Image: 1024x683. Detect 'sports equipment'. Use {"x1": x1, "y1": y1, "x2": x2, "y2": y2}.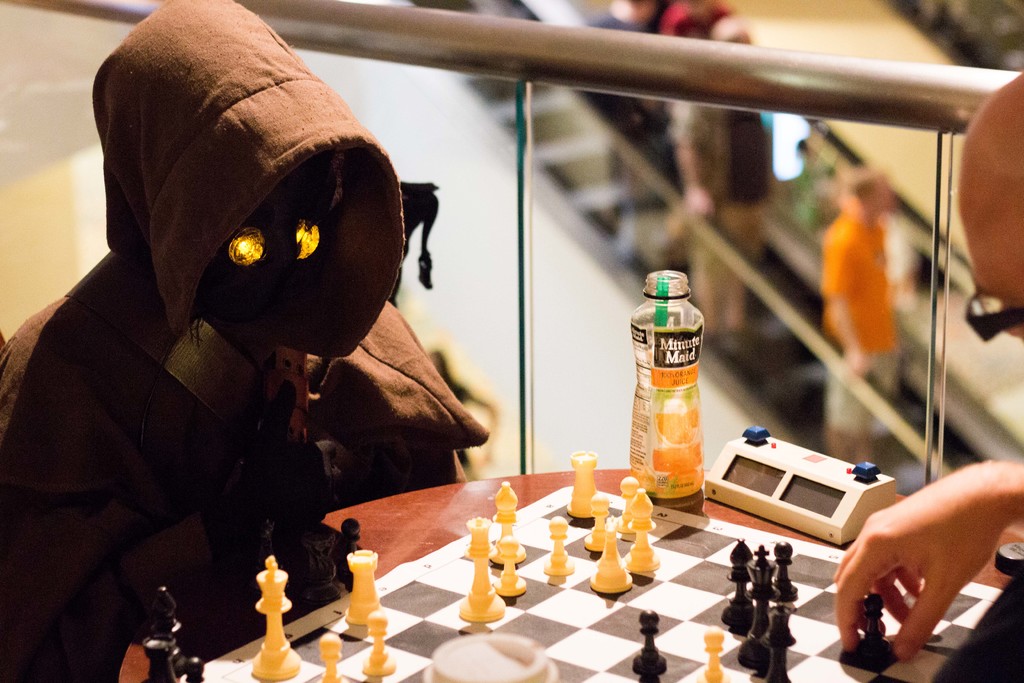
{"x1": 178, "y1": 479, "x2": 1001, "y2": 682}.
